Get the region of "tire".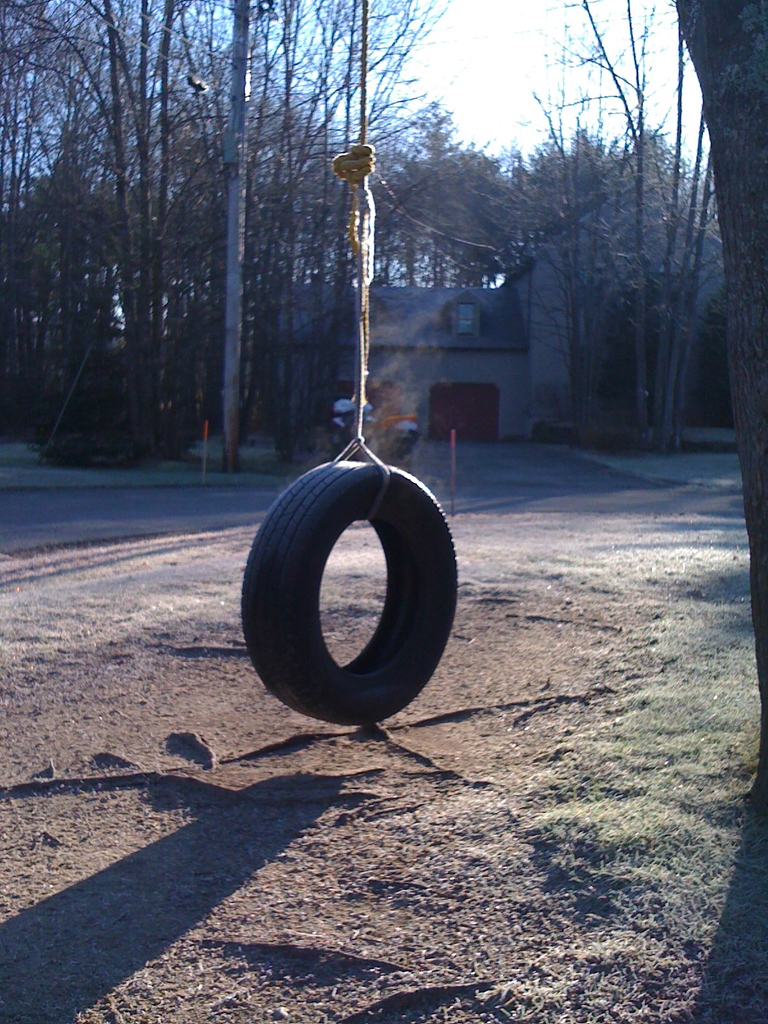
387,436,412,456.
